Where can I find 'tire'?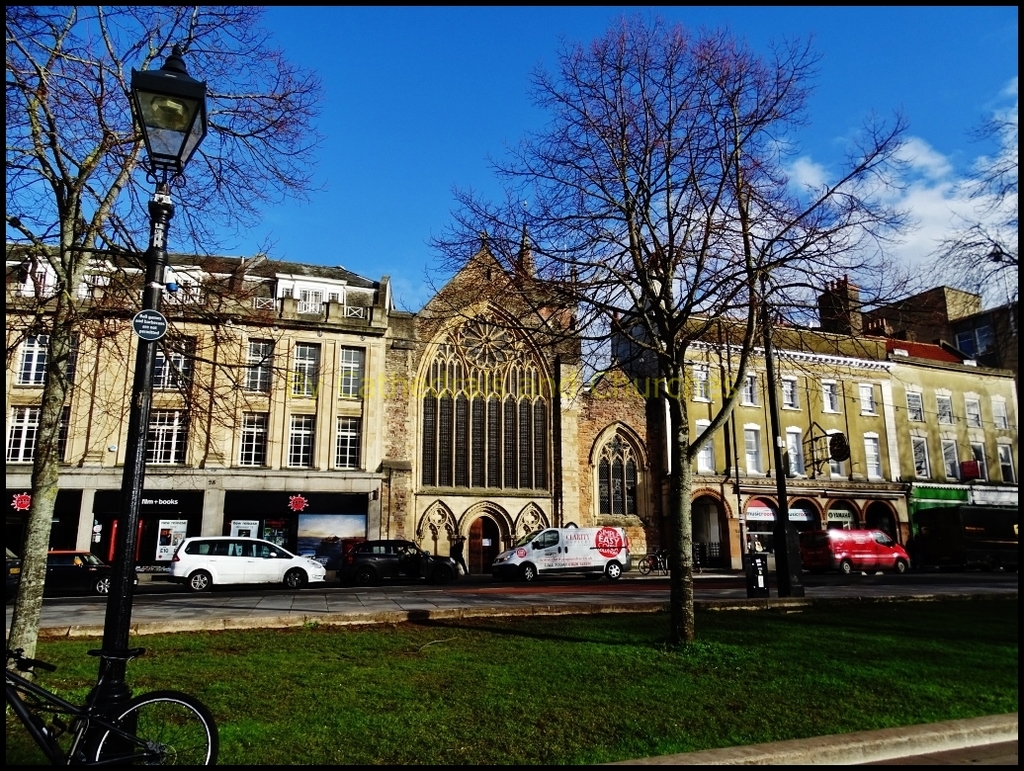
You can find it at 185, 566, 216, 593.
